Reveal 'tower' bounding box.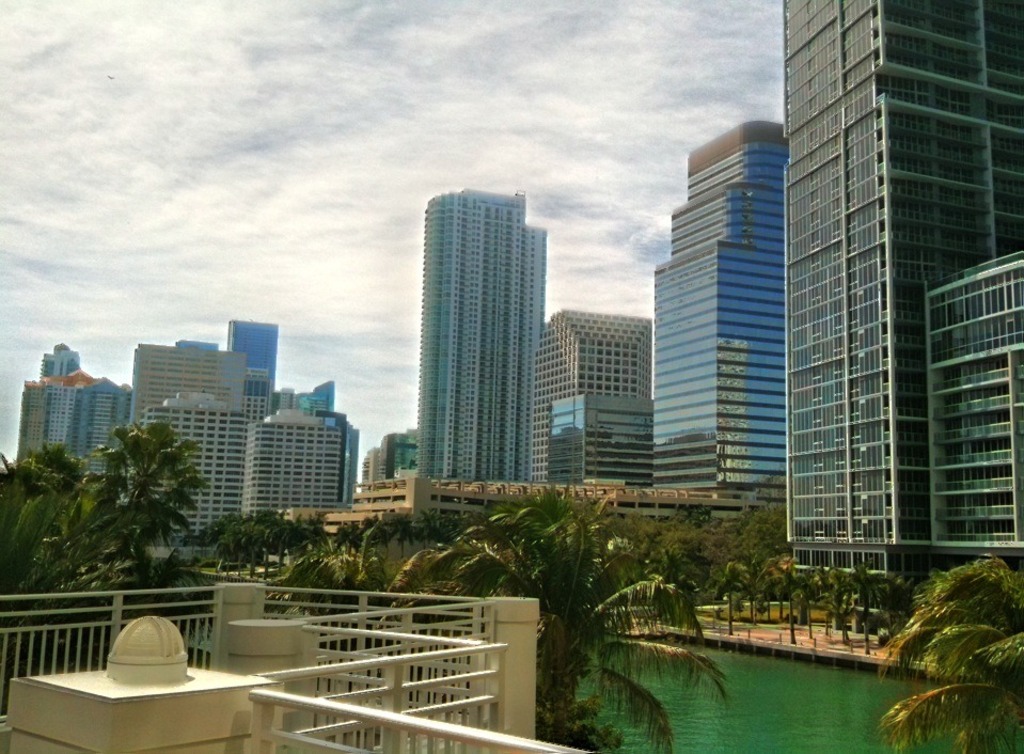
Revealed: locate(288, 373, 336, 411).
